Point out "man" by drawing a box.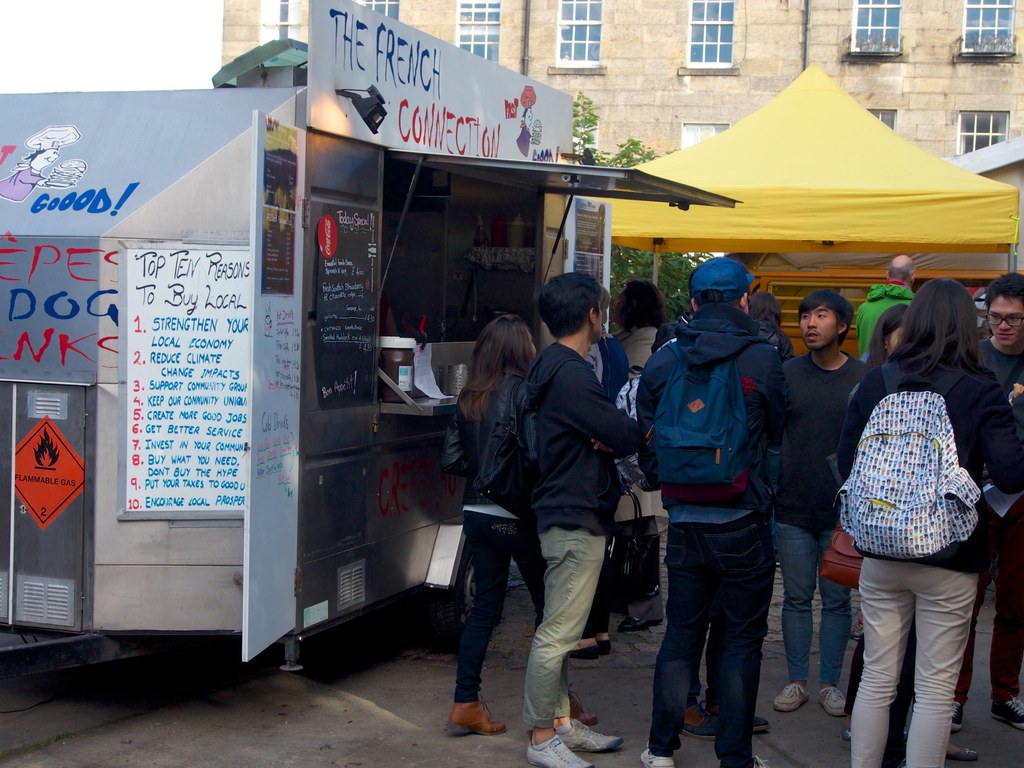
857, 248, 916, 367.
